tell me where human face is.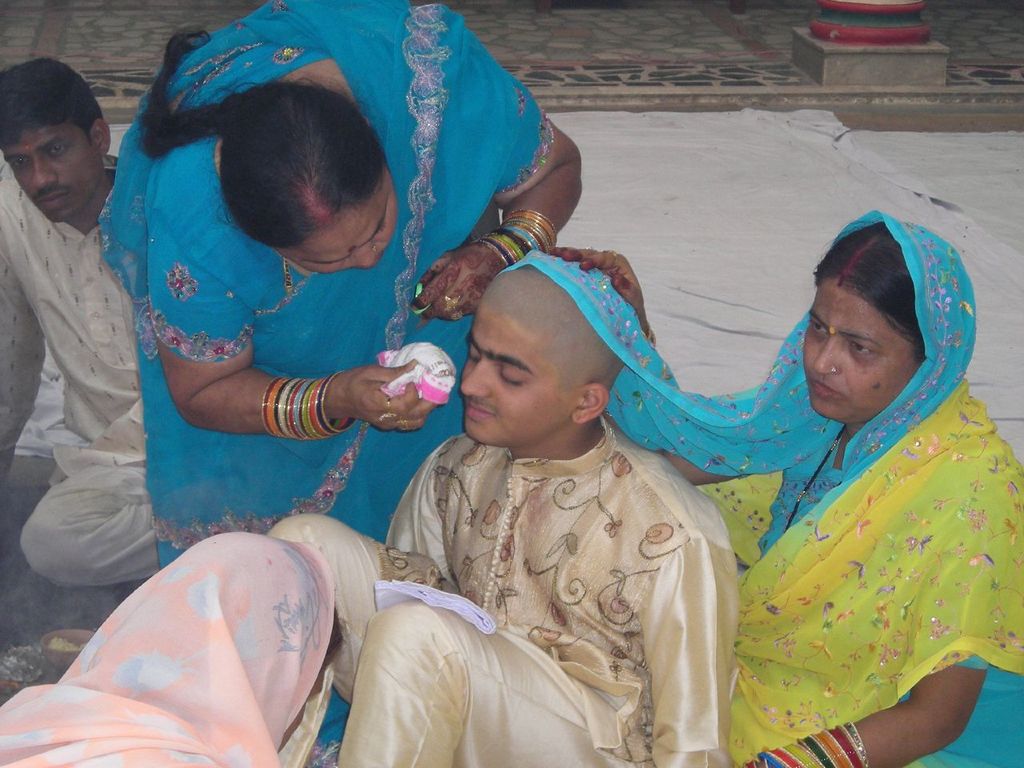
human face is at select_region(800, 284, 911, 420).
